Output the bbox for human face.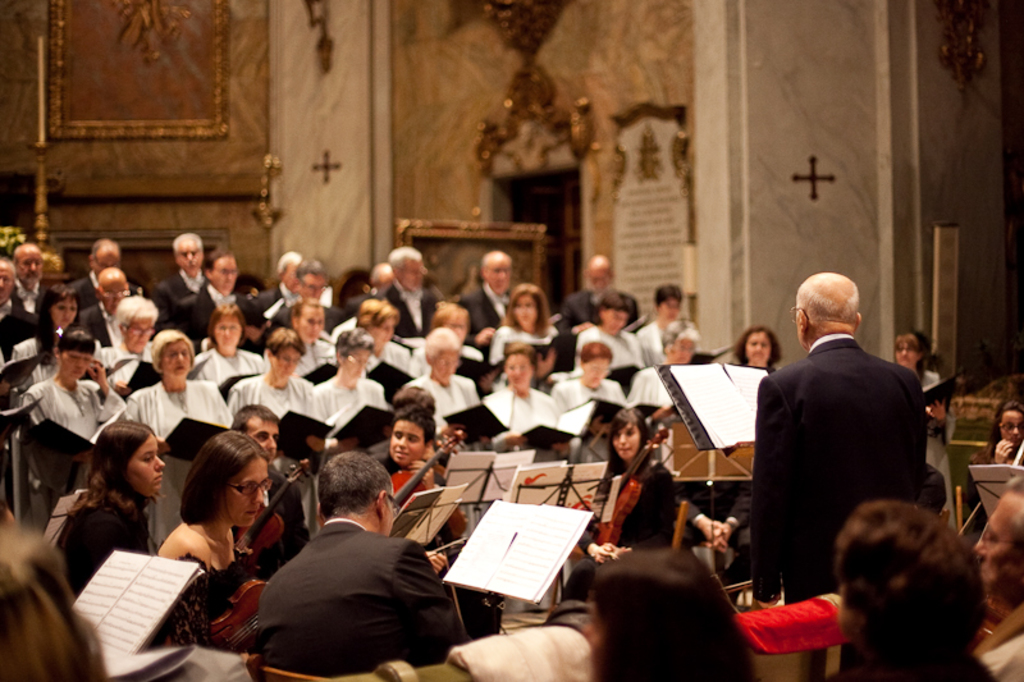
(left=440, top=308, right=471, bottom=352).
